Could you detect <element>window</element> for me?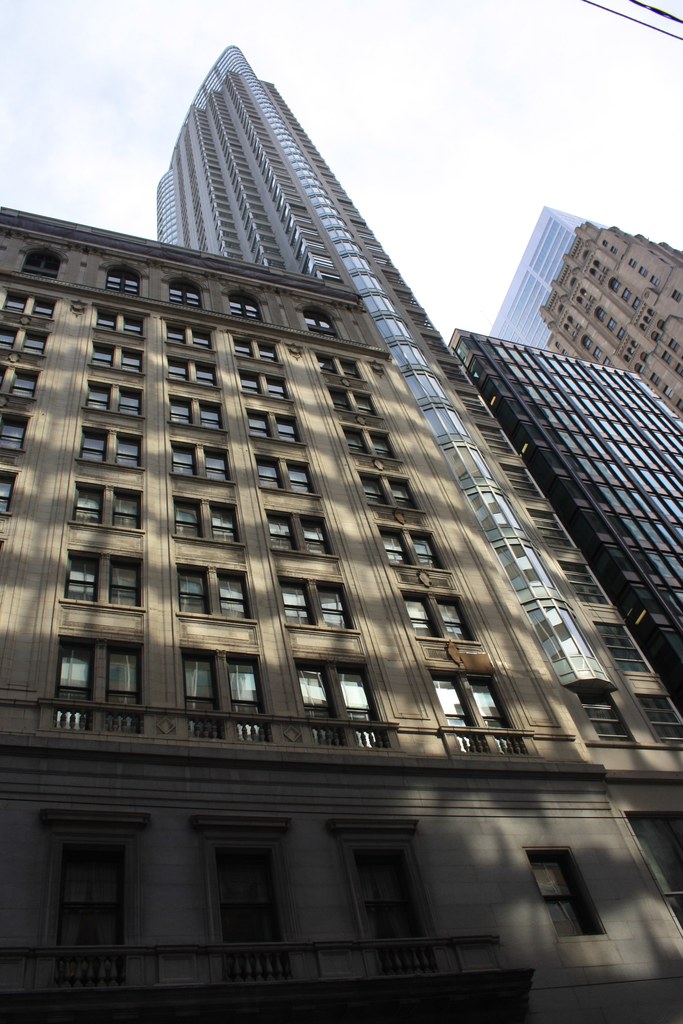
Detection result: box(76, 431, 144, 470).
